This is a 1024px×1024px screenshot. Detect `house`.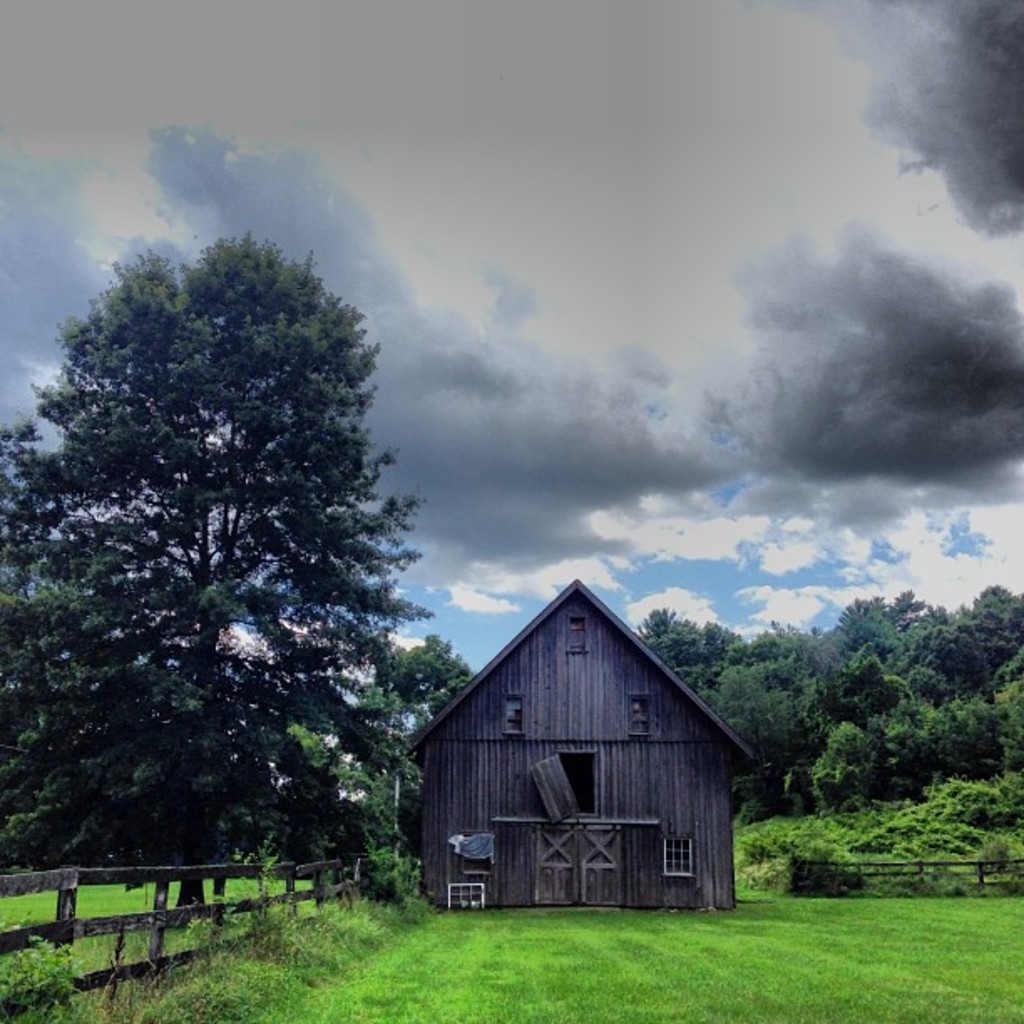
box=[417, 591, 776, 909].
